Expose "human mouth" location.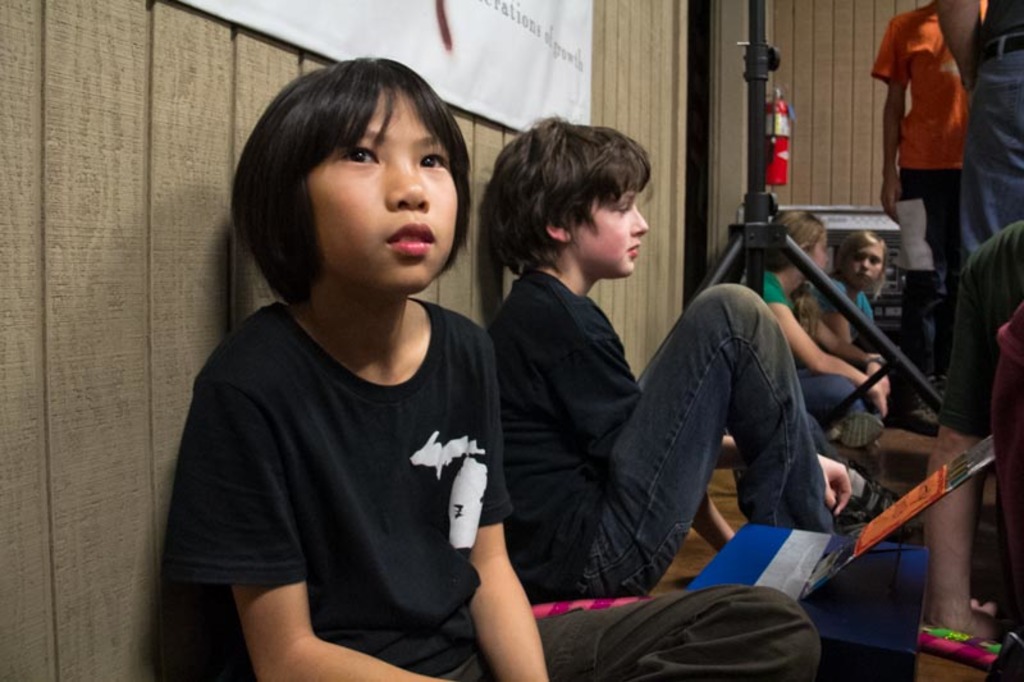
Exposed at (left=852, top=270, right=867, bottom=283).
